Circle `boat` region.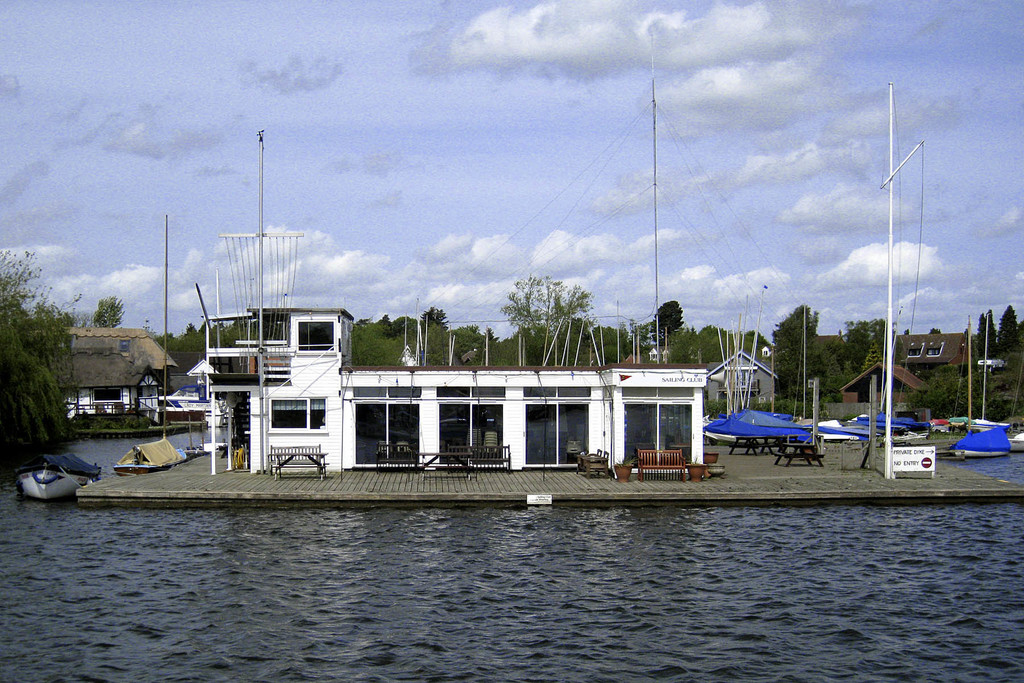
Region: bbox=[931, 416, 950, 437].
